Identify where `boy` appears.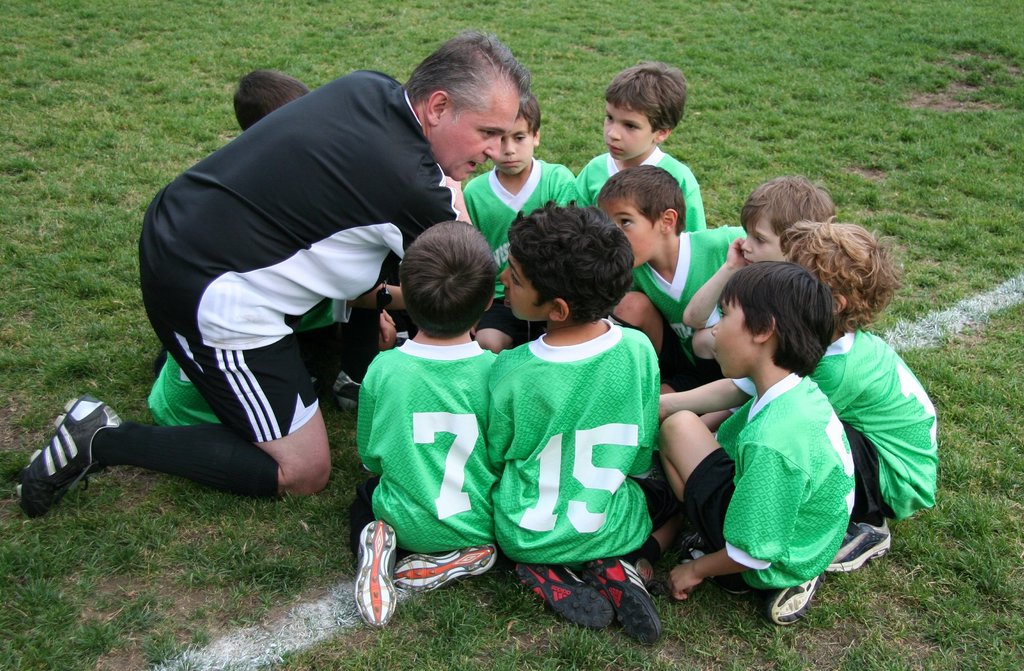
Appears at bbox(627, 159, 748, 372).
